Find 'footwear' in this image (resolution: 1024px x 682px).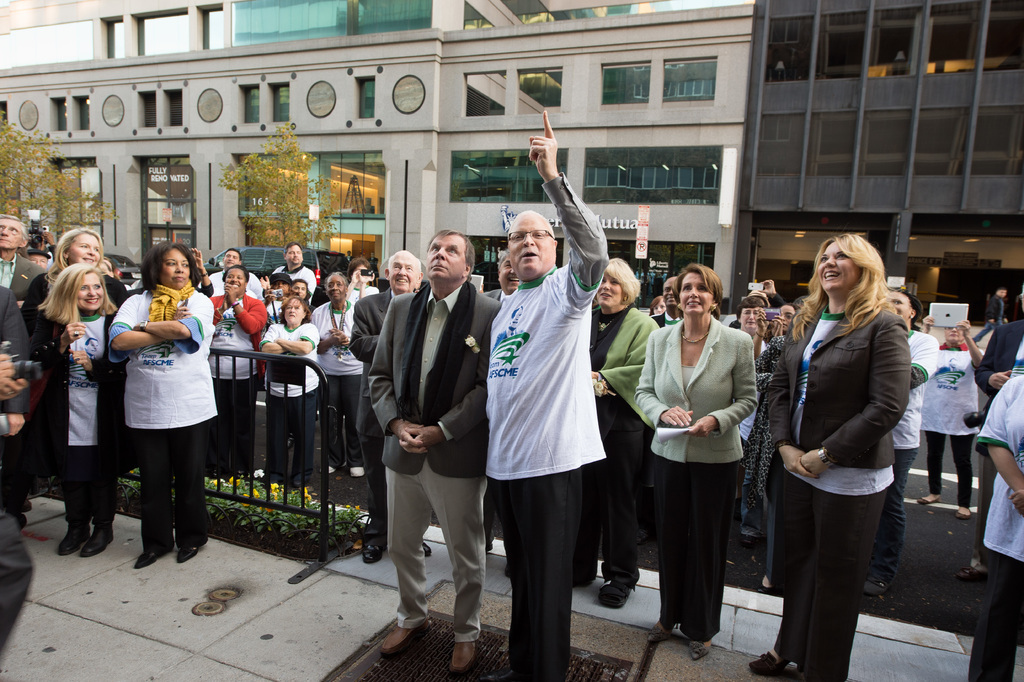
select_region(956, 504, 973, 517).
